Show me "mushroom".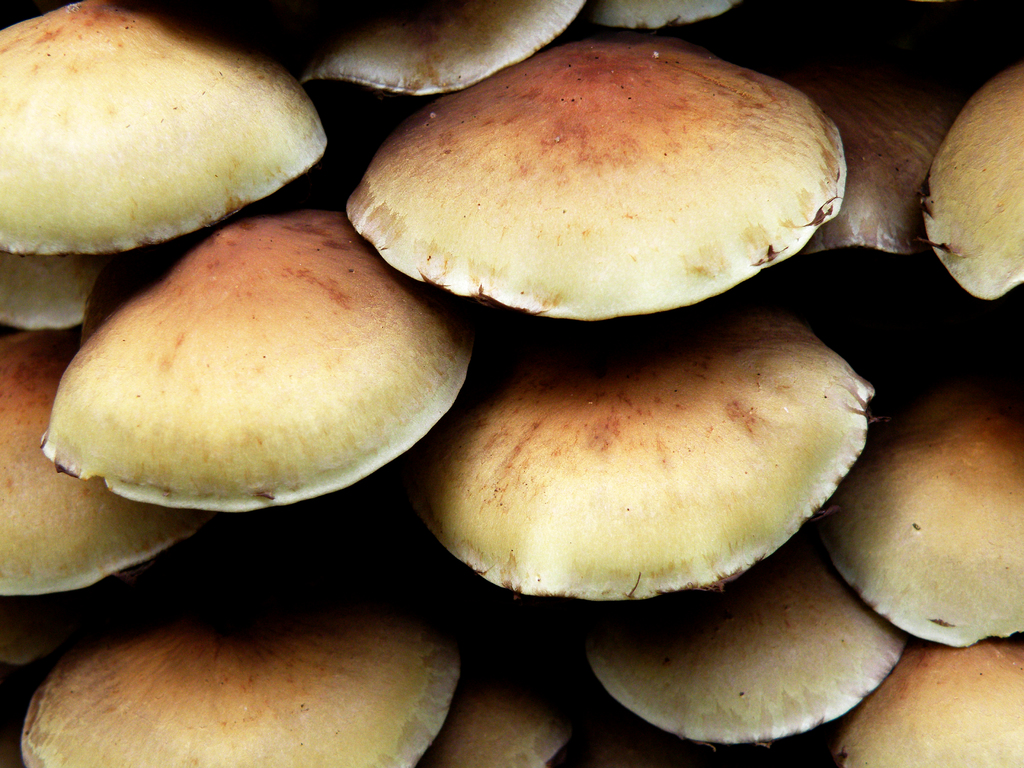
"mushroom" is here: [left=580, top=525, right=908, bottom=737].
